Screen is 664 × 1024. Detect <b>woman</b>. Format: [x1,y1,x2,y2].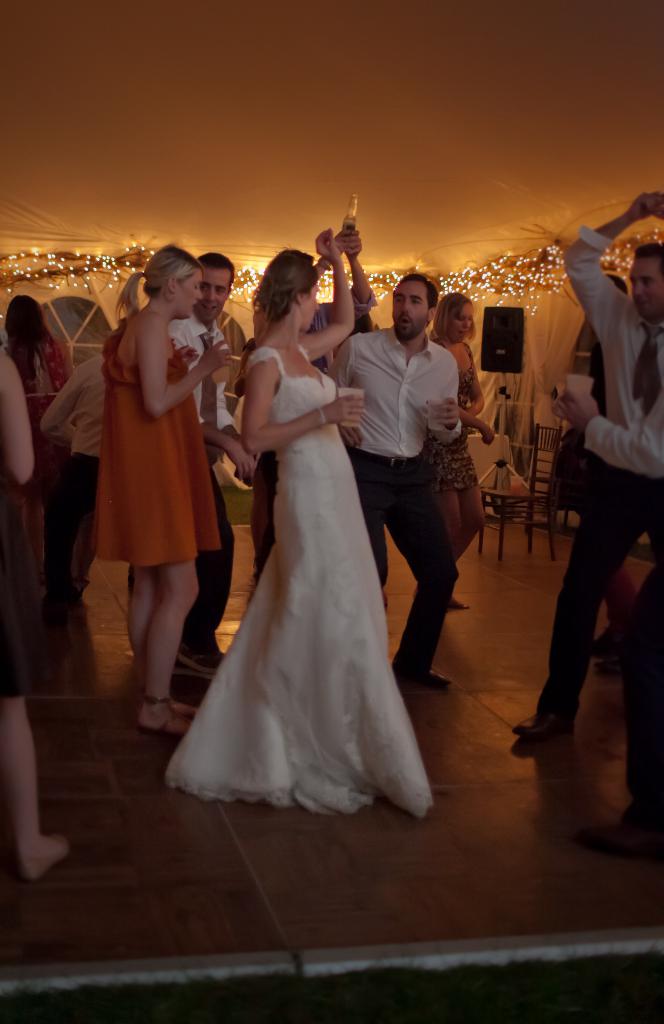
[156,226,434,821].
